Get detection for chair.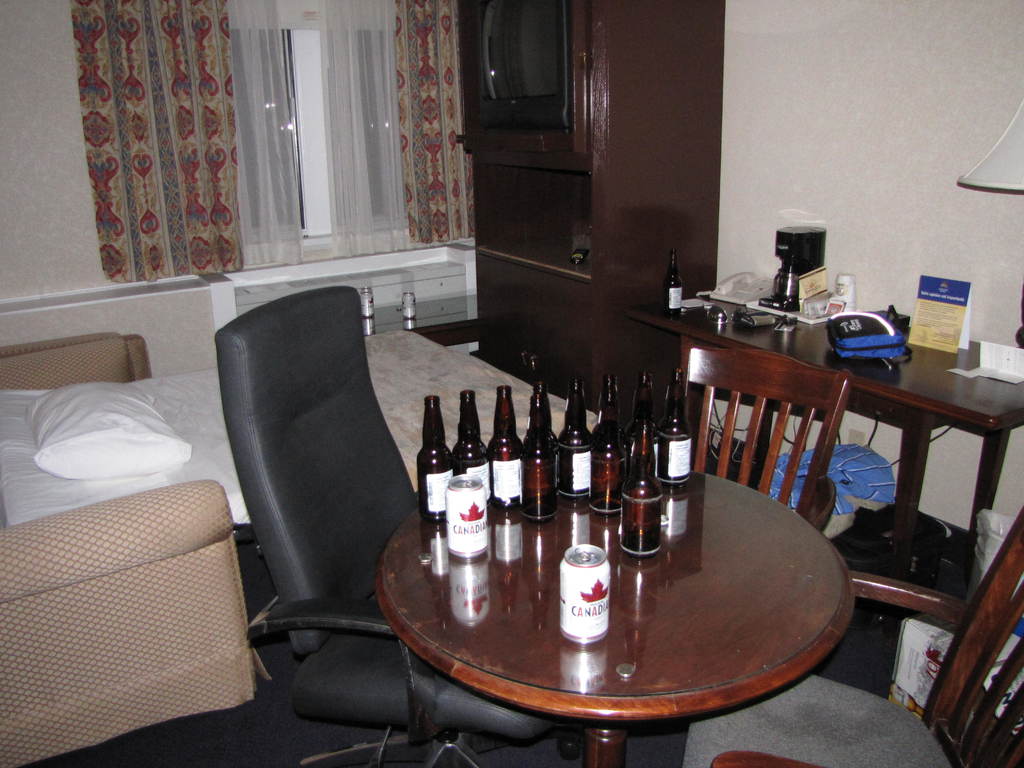
Detection: {"x1": 237, "y1": 278, "x2": 570, "y2": 767}.
